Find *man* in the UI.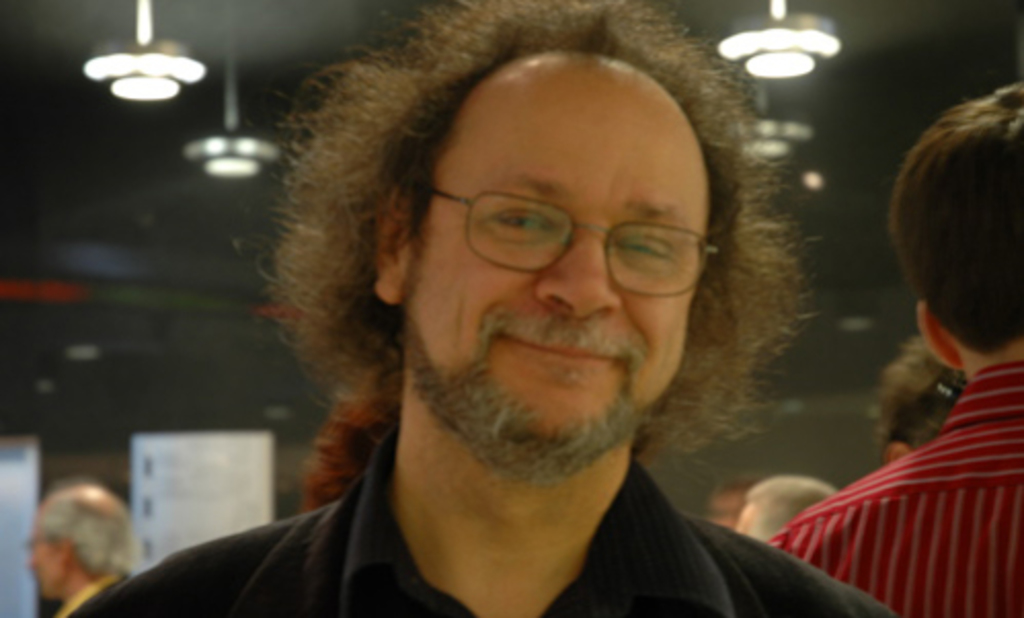
UI element at (772,76,1022,616).
